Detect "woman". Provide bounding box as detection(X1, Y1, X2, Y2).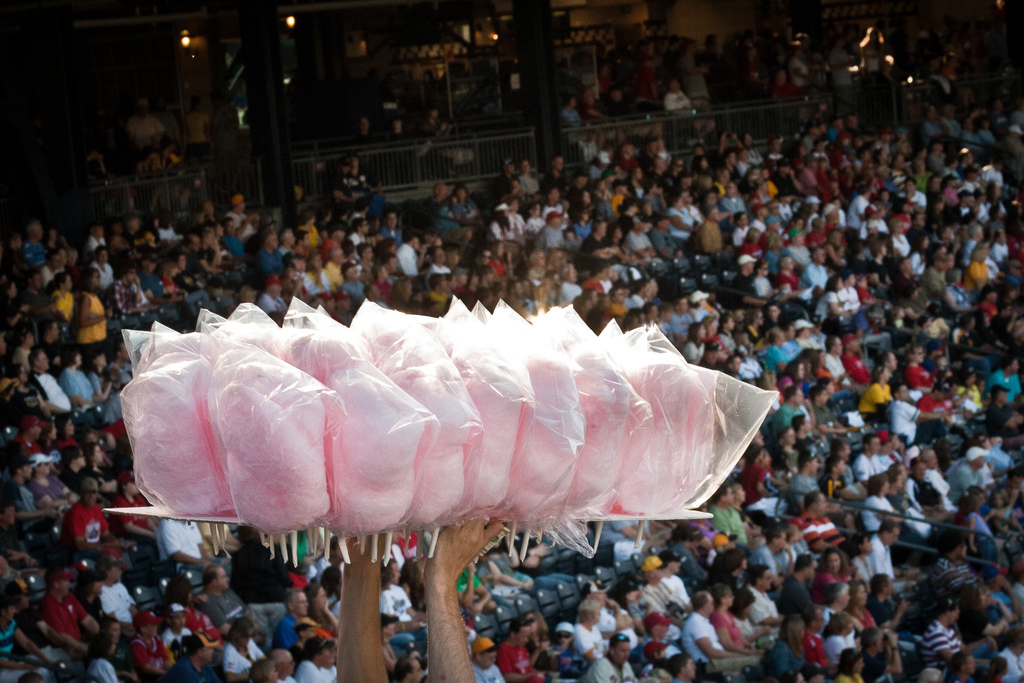
detection(857, 365, 893, 423).
